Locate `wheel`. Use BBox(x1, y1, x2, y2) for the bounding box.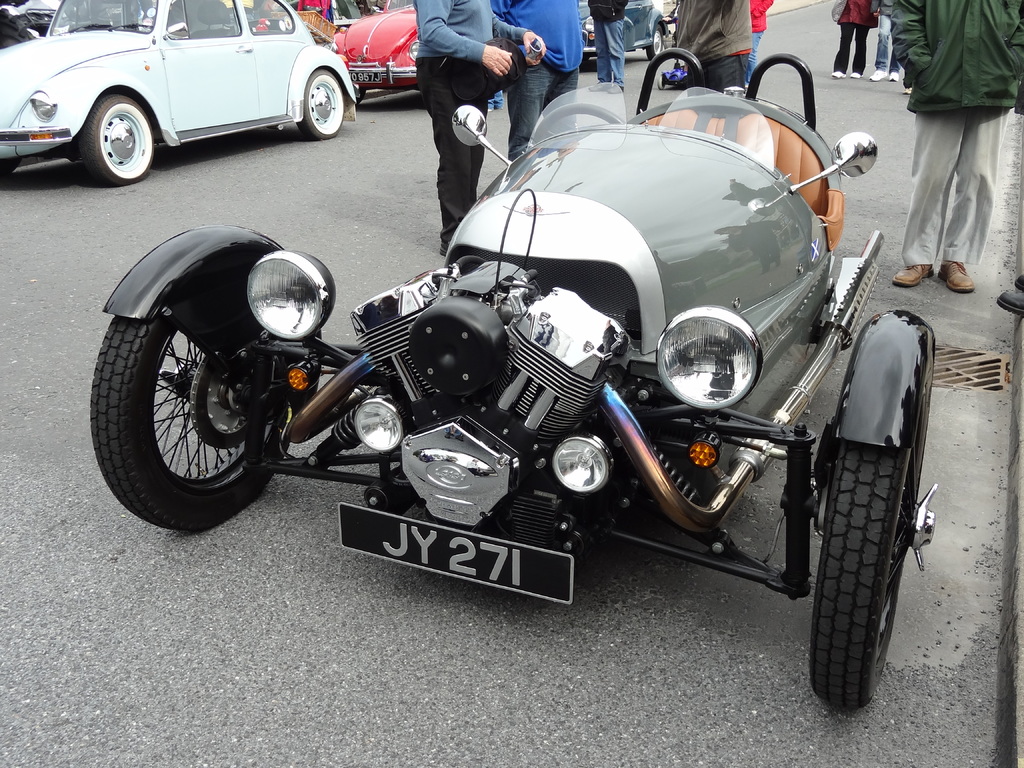
BBox(86, 316, 291, 535).
